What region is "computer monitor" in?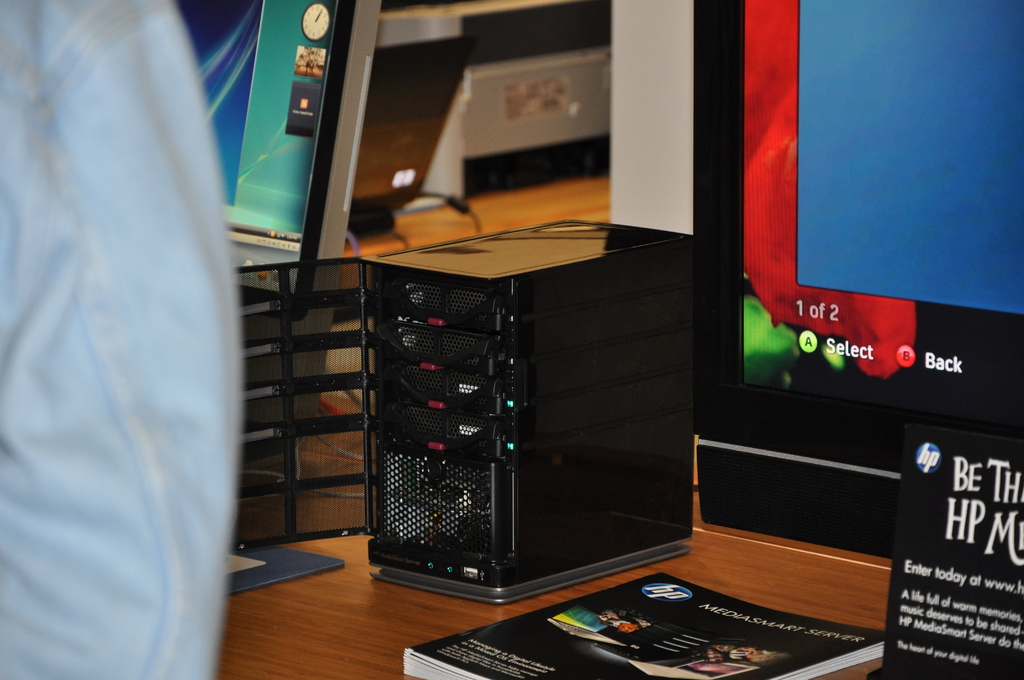
149:0:383:472.
